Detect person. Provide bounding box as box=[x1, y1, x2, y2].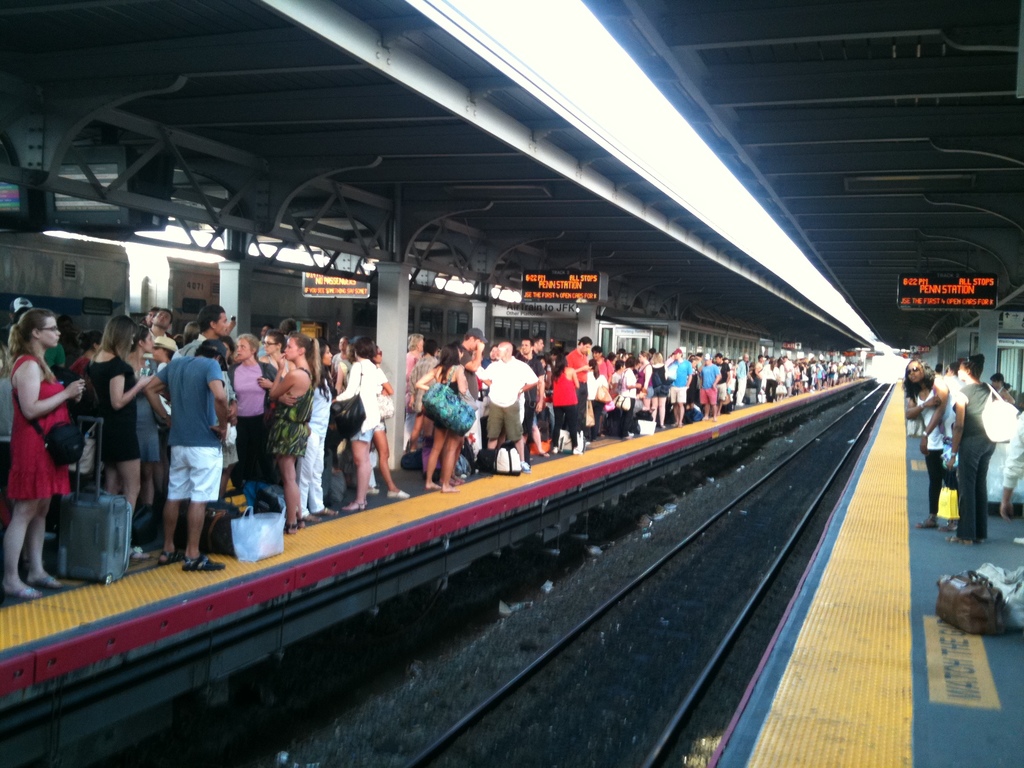
box=[145, 339, 227, 568].
